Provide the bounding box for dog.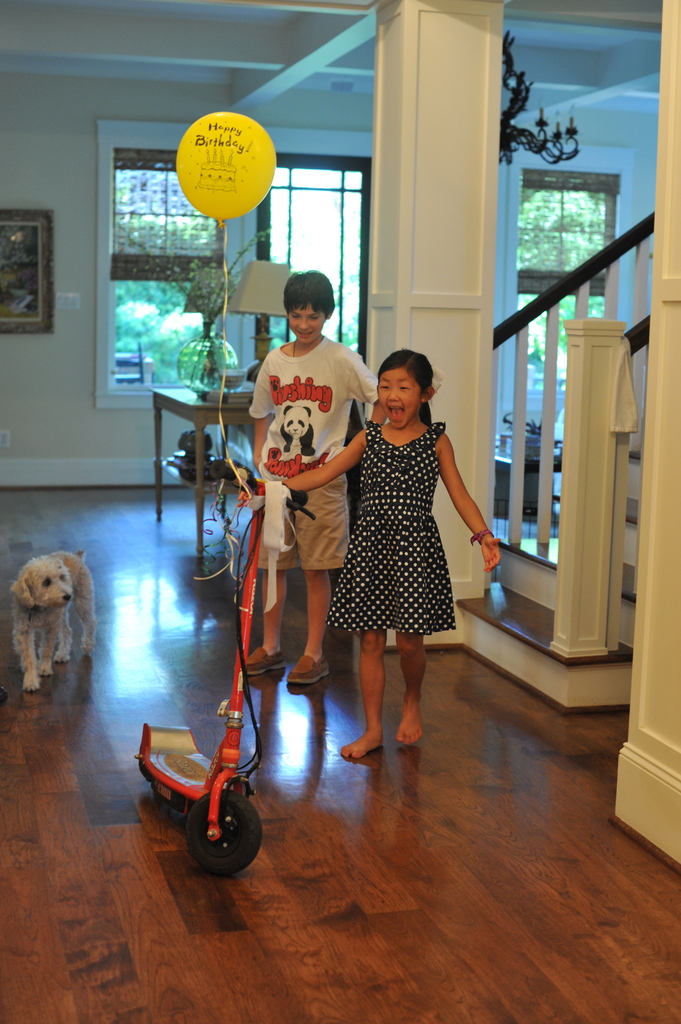
rect(5, 547, 96, 691).
